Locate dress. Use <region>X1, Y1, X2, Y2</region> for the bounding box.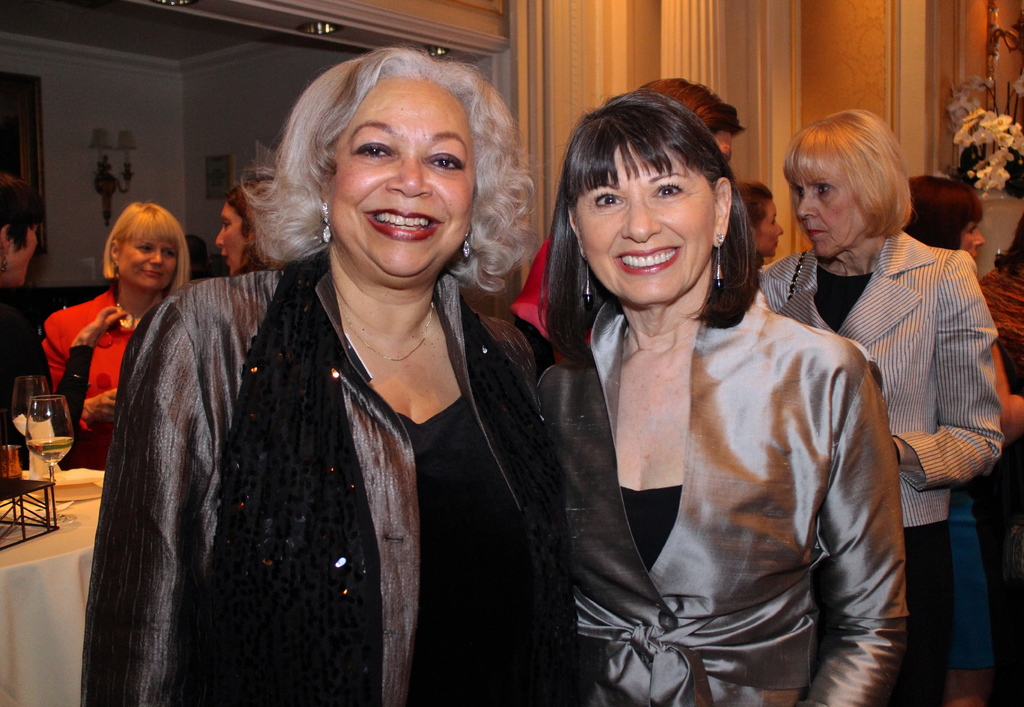
<region>83, 247, 543, 706</region>.
